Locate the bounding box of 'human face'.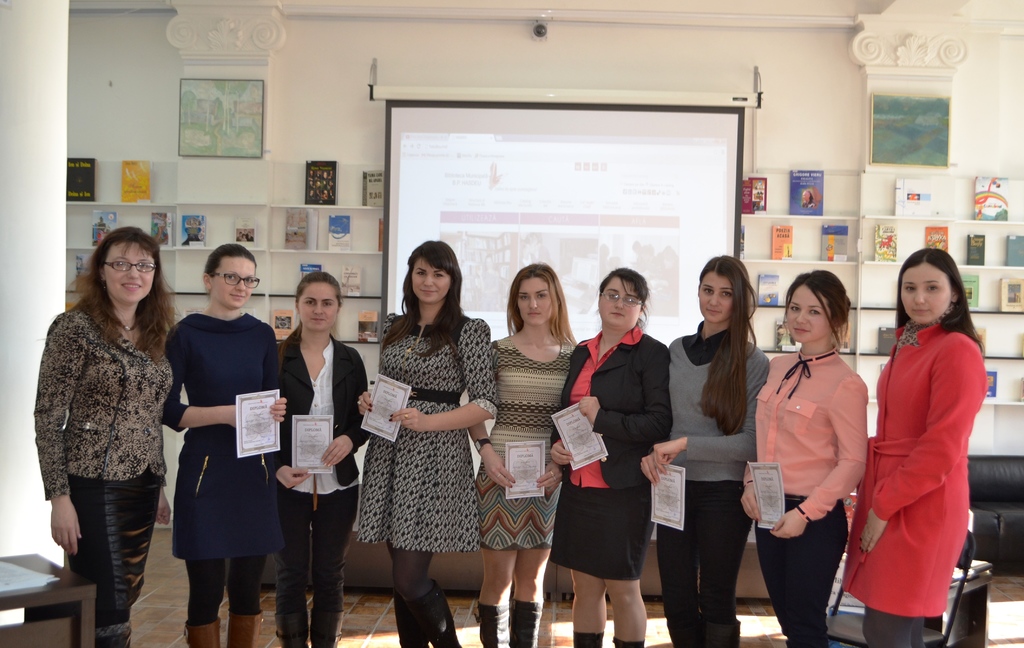
Bounding box: locate(106, 240, 155, 300).
